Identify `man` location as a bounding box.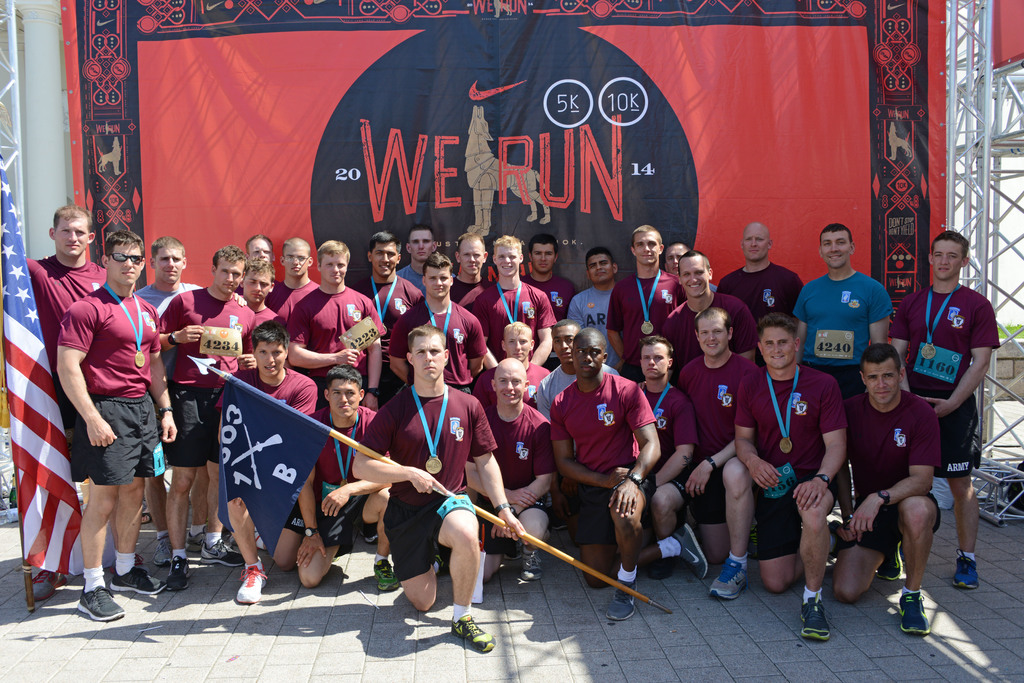
[x1=521, y1=235, x2=581, y2=316].
